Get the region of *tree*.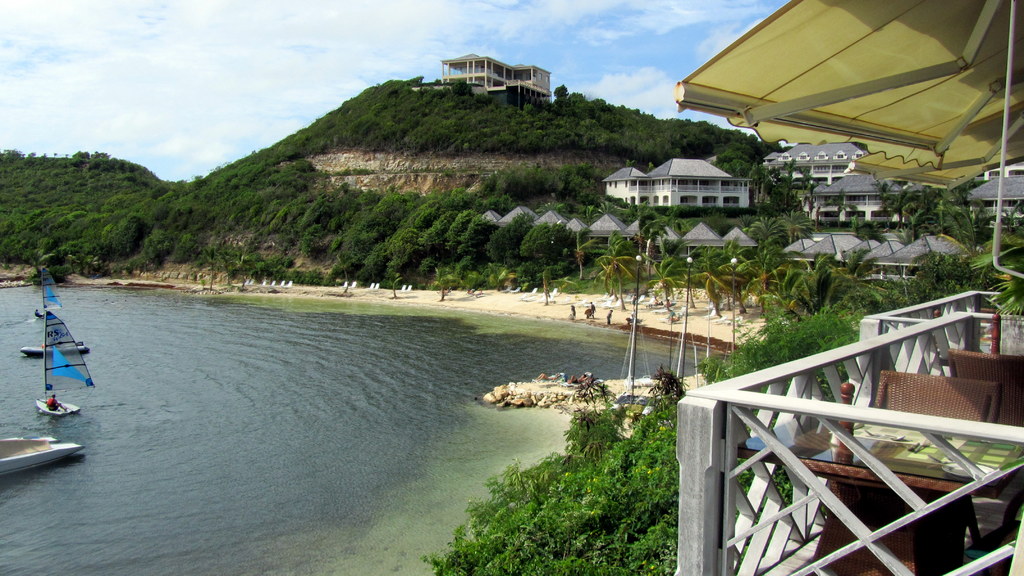
{"left": 793, "top": 163, "right": 820, "bottom": 200}.
